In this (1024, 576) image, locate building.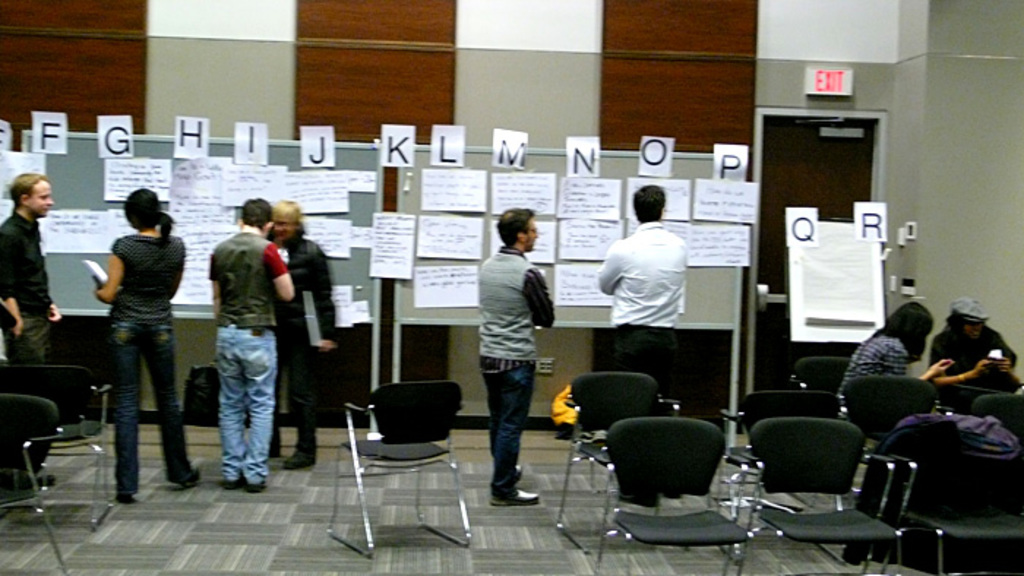
Bounding box: <region>0, 0, 1020, 573</region>.
